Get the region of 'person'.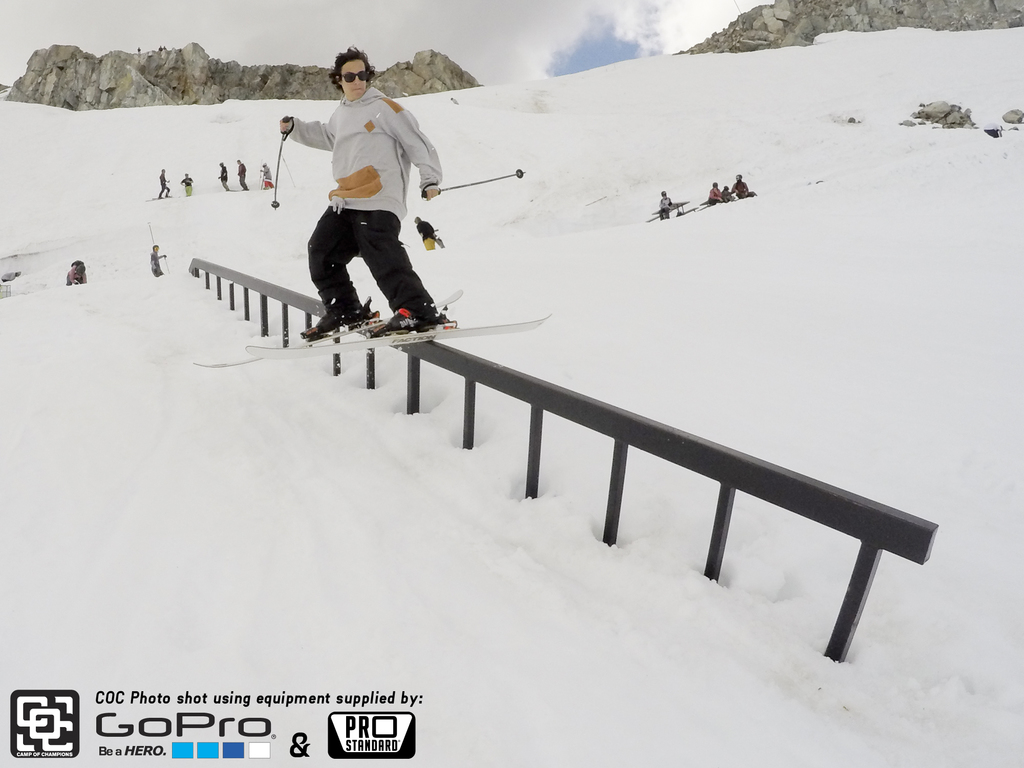
bbox(68, 257, 88, 283).
